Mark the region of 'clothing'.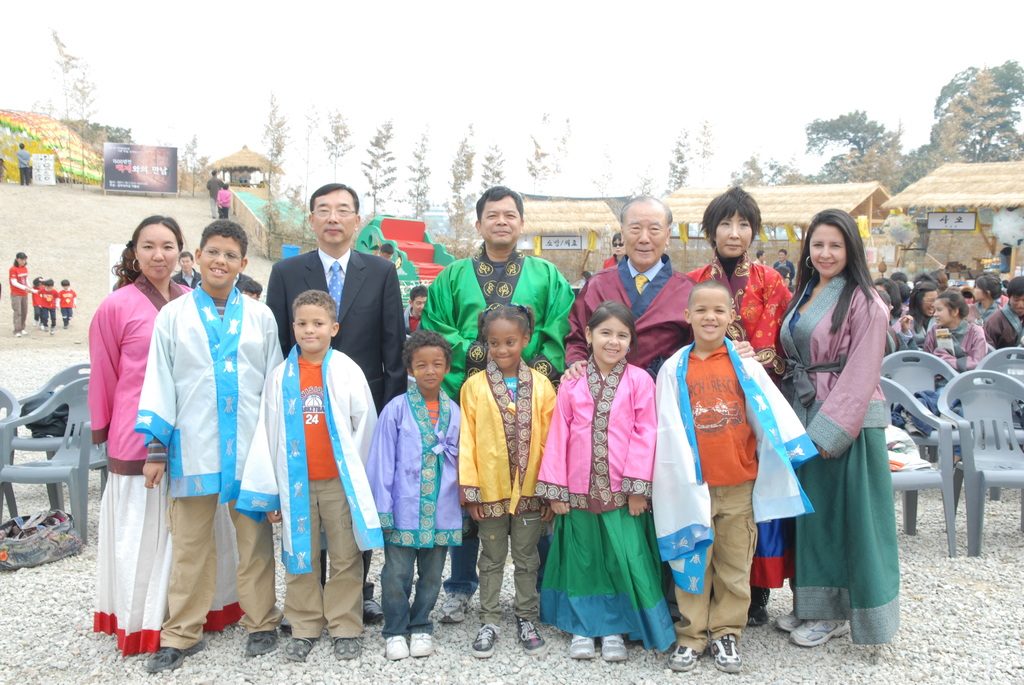
Region: 134,232,264,642.
